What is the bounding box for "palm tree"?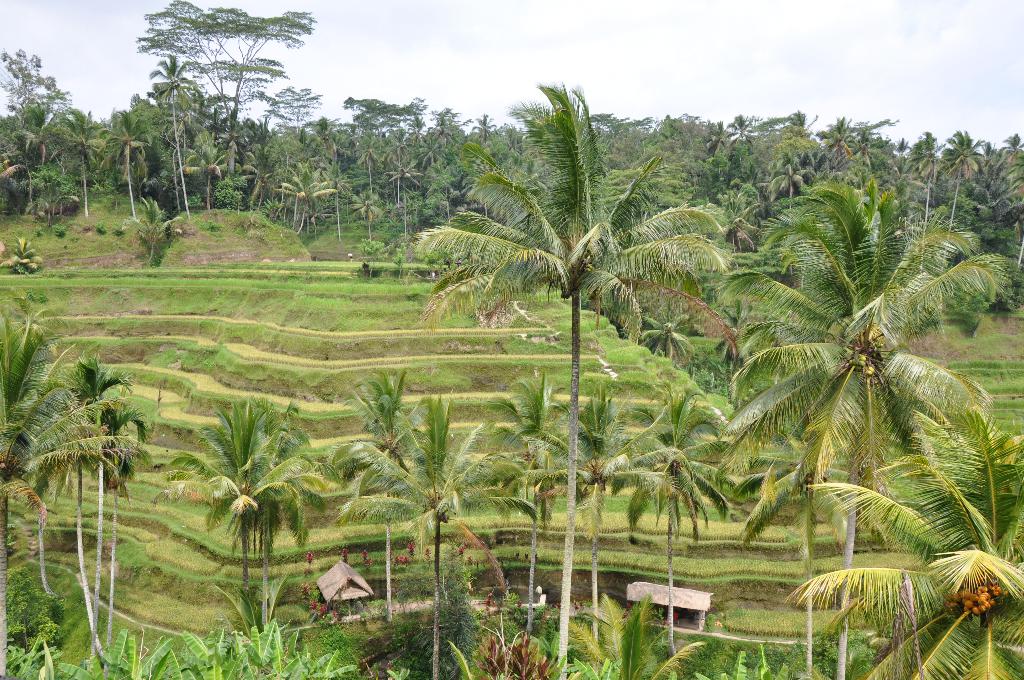
l=191, t=404, r=308, b=638.
